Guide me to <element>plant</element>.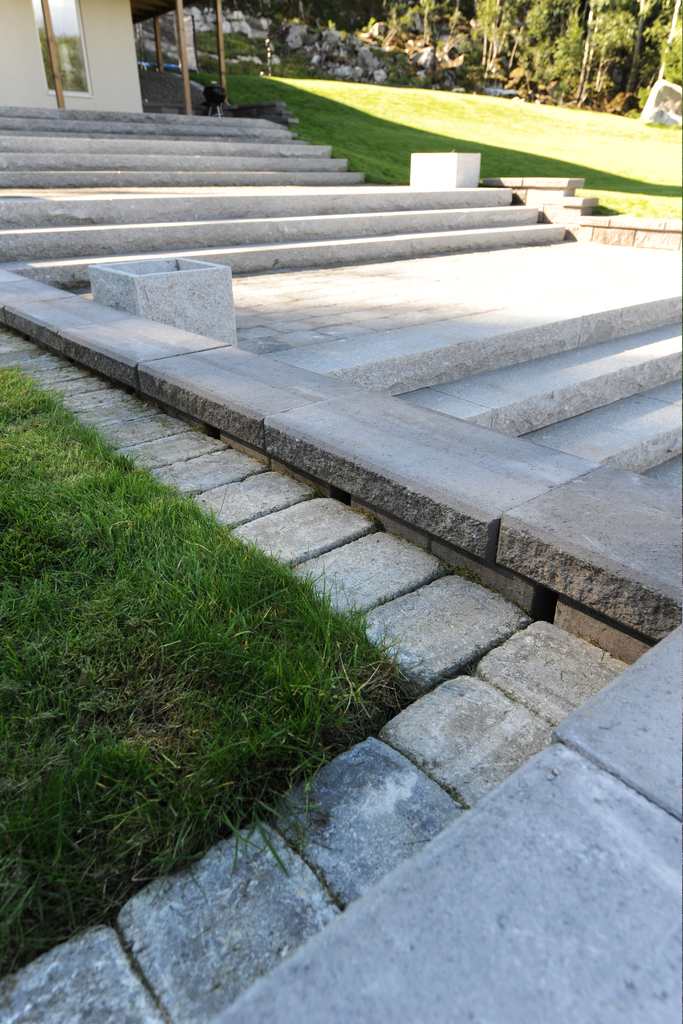
Guidance: (left=432, top=33, right=486, bottom=94).
